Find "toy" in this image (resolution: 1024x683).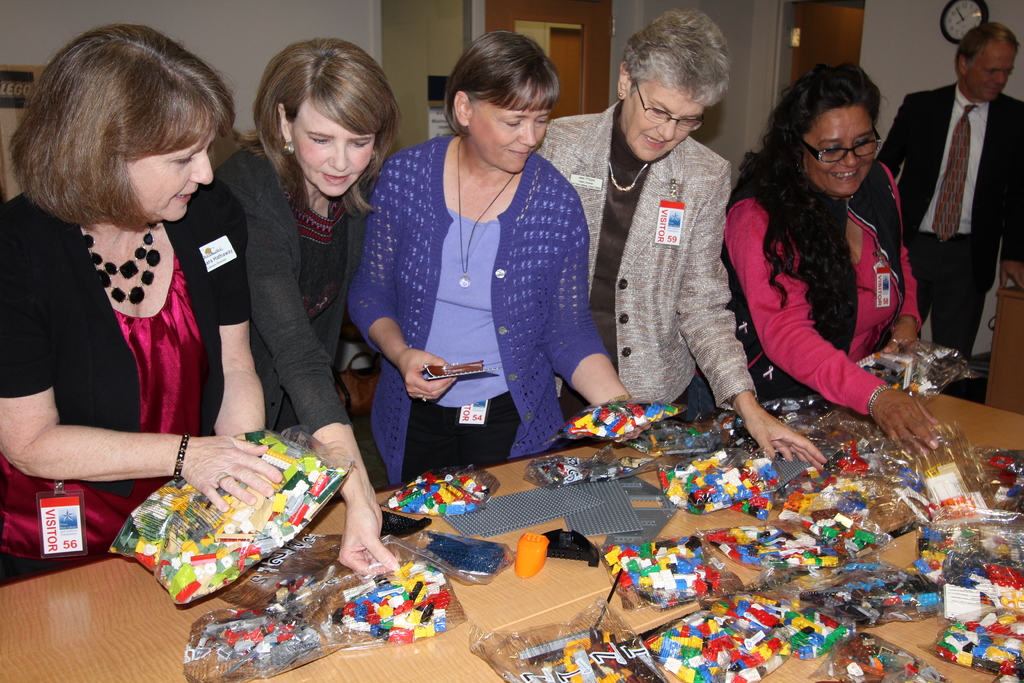
779/477/871/511.
